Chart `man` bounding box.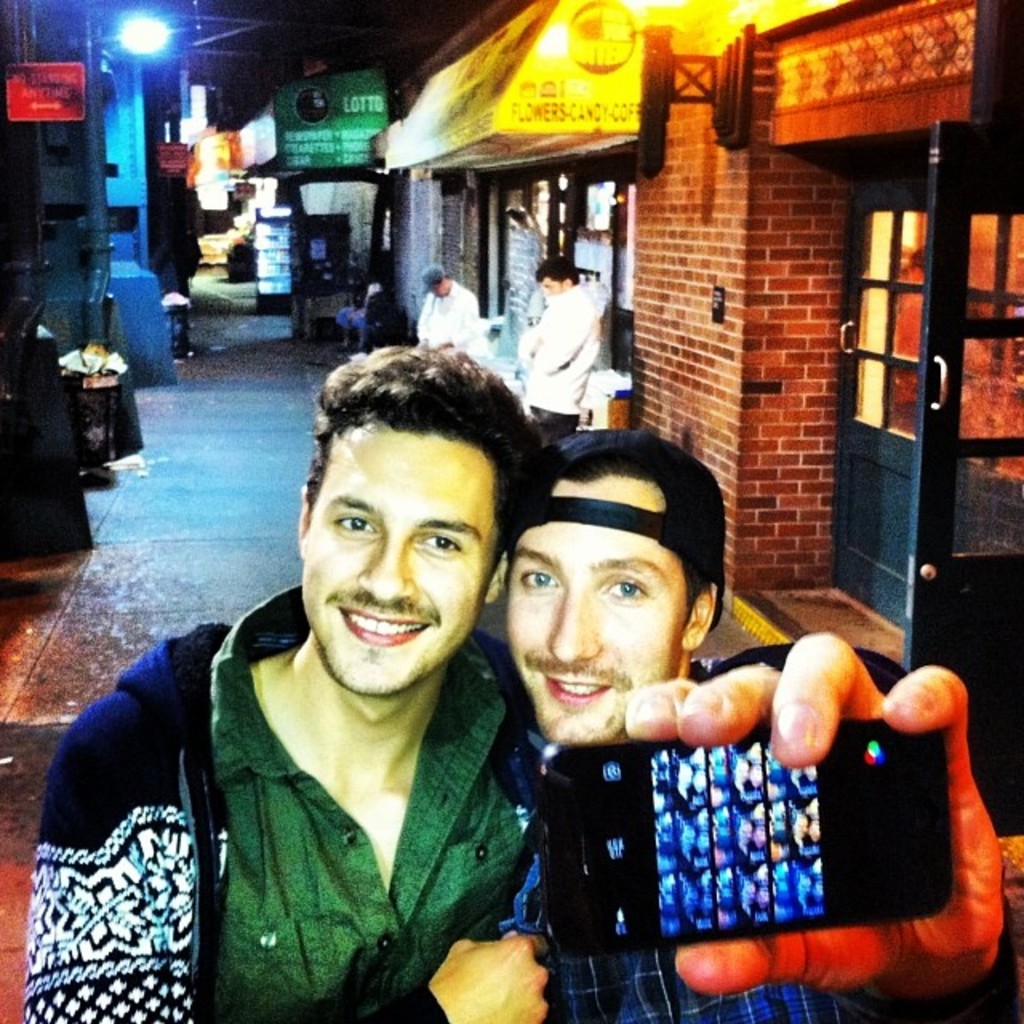
Charted: (507,427,1022,1022).
